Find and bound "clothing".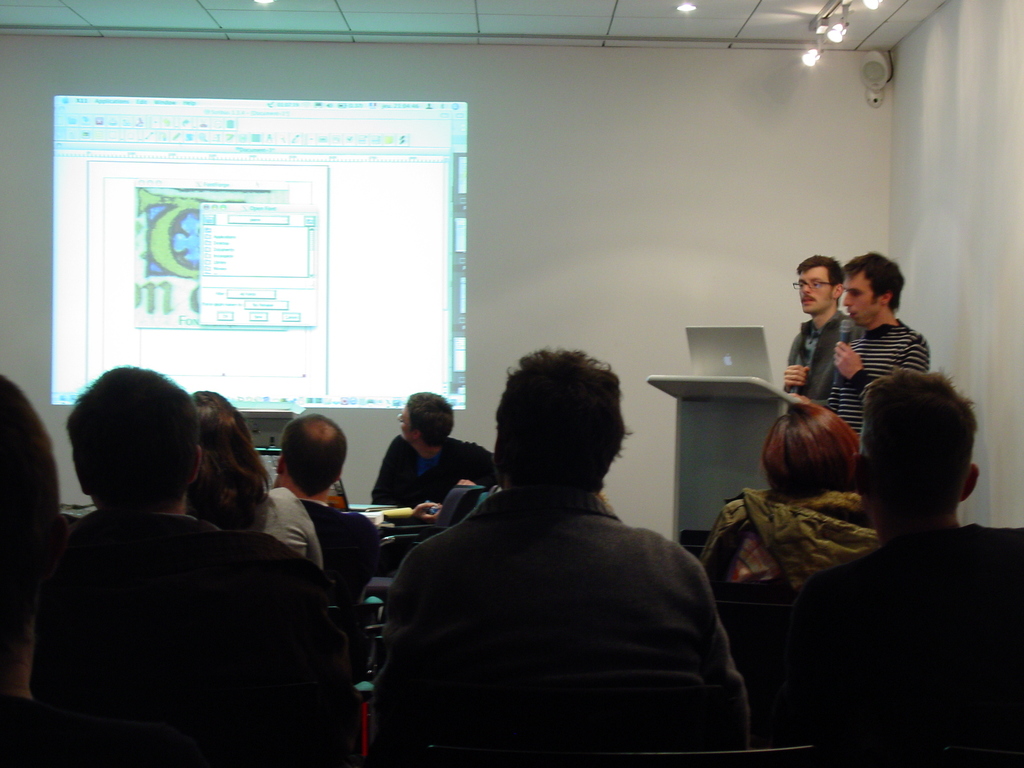
Bound: x1=234, y1=529, x2=330, y2=627.
